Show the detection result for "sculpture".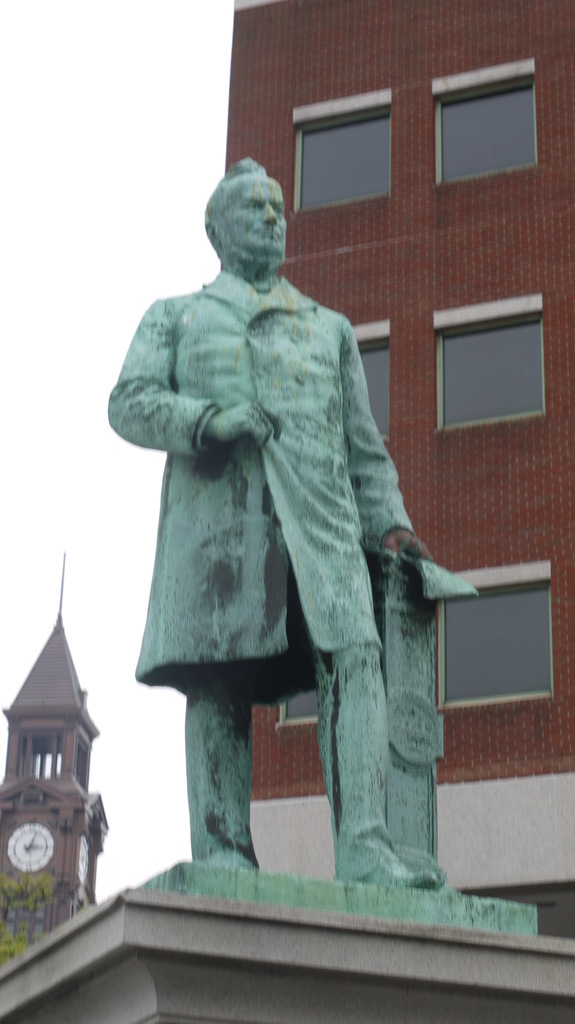
rect(125, 112, 458, 916).
